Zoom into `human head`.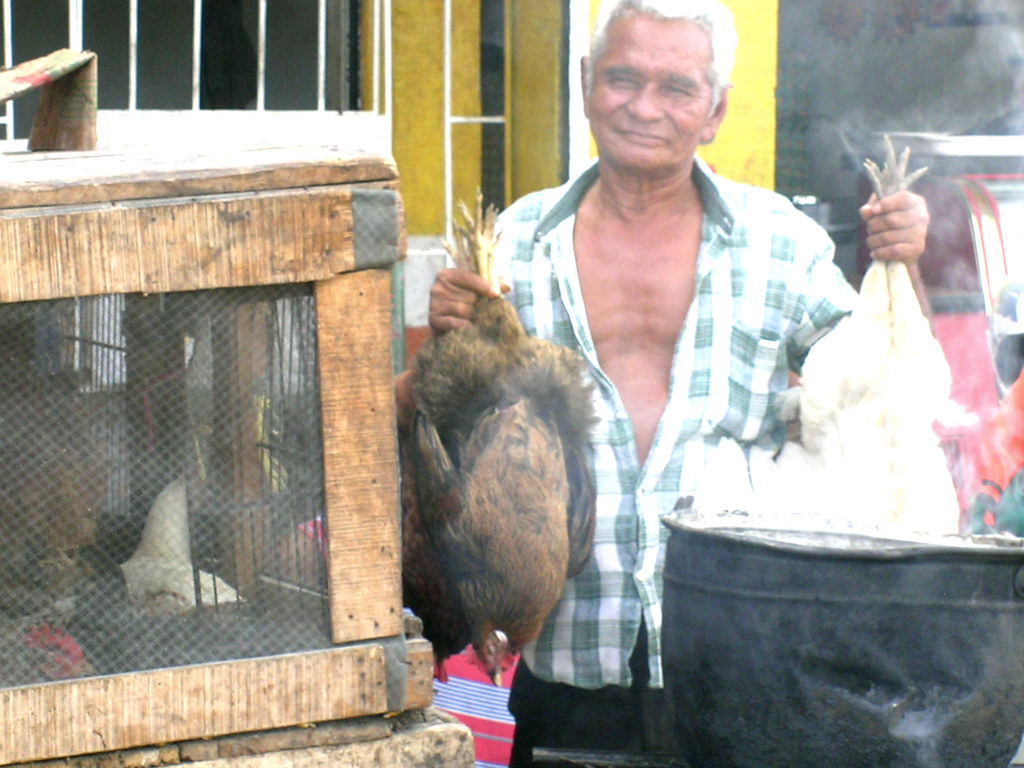
Zoom target: [left=582, top=0, right=731, bottom=176].
